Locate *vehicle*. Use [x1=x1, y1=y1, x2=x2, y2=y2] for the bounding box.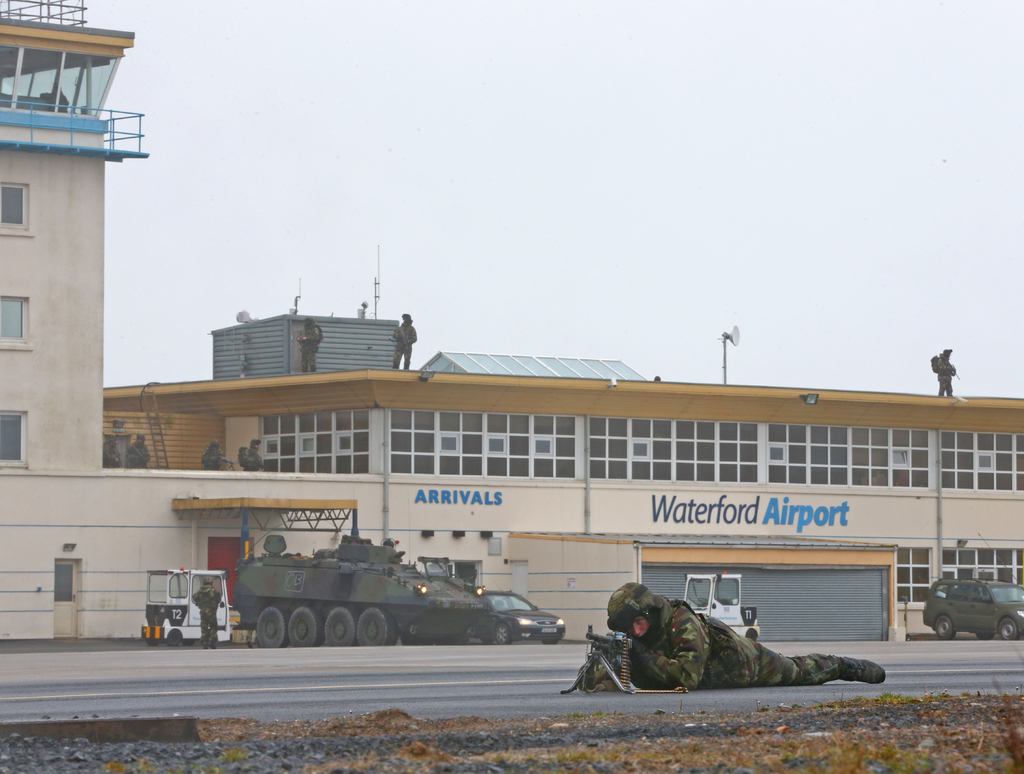
[x1=142, y1=566, x2=243, y2=646].
